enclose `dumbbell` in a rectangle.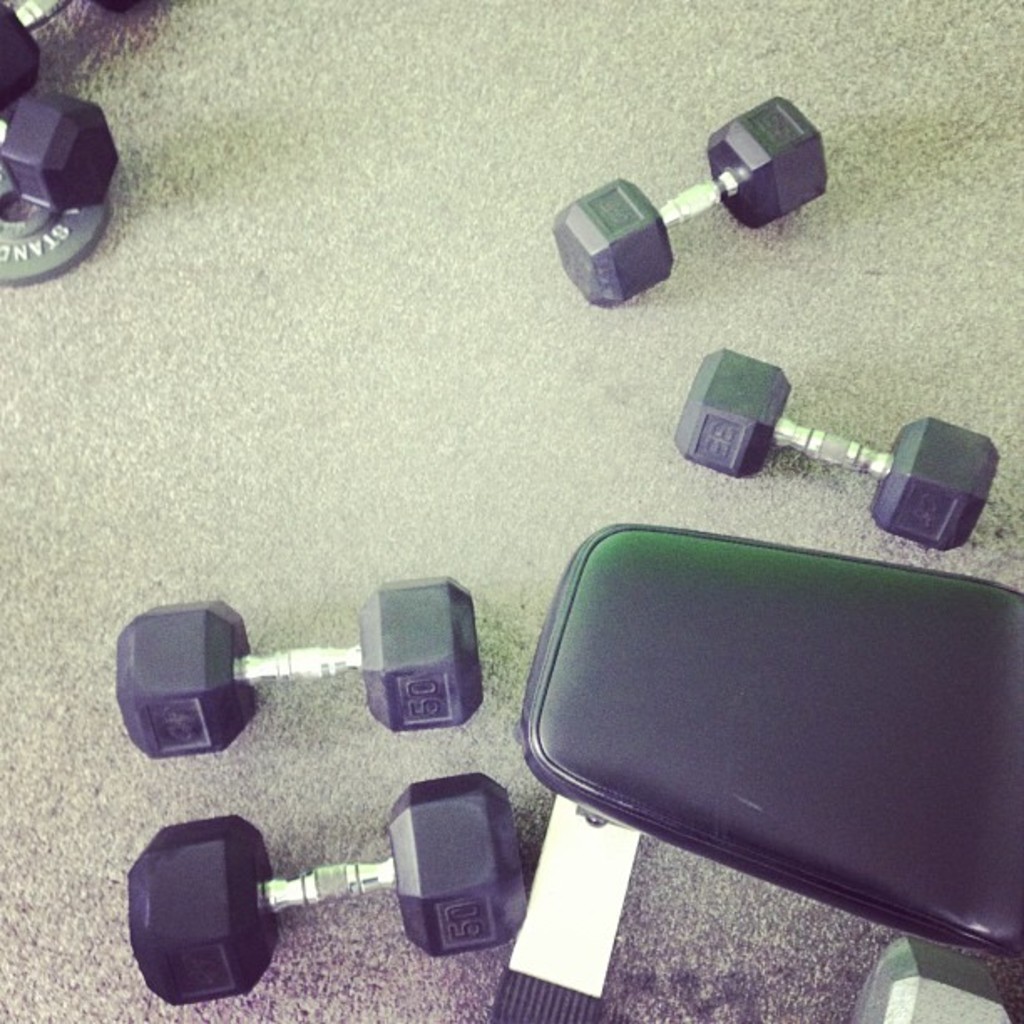
bbox(550, 92, 832, 310).
